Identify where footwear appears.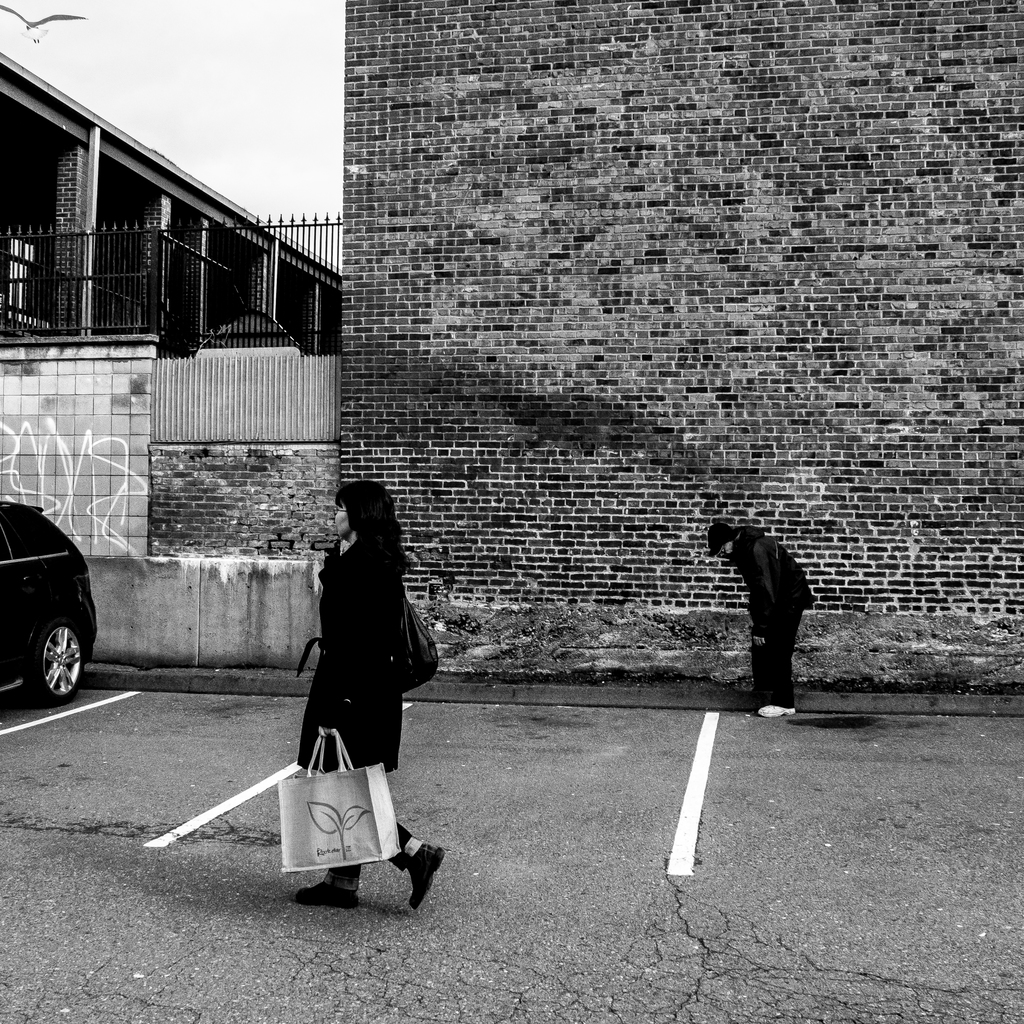
Appears at detection(295, 879, 361, 907).
